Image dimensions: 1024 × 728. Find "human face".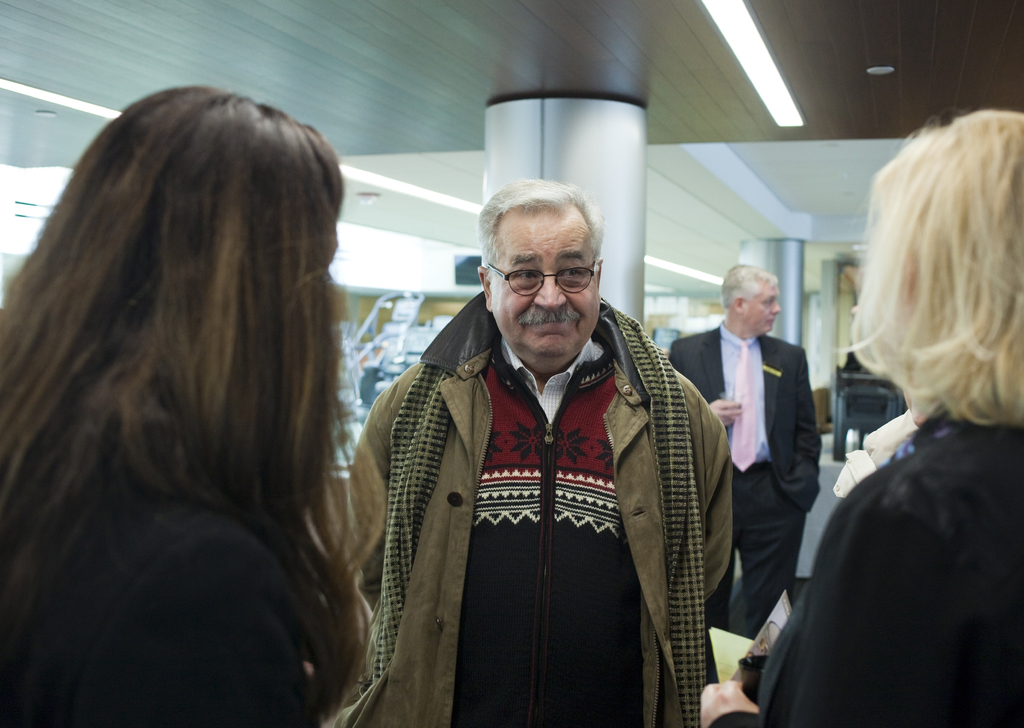
select_region(483, 207, 601, 348).
